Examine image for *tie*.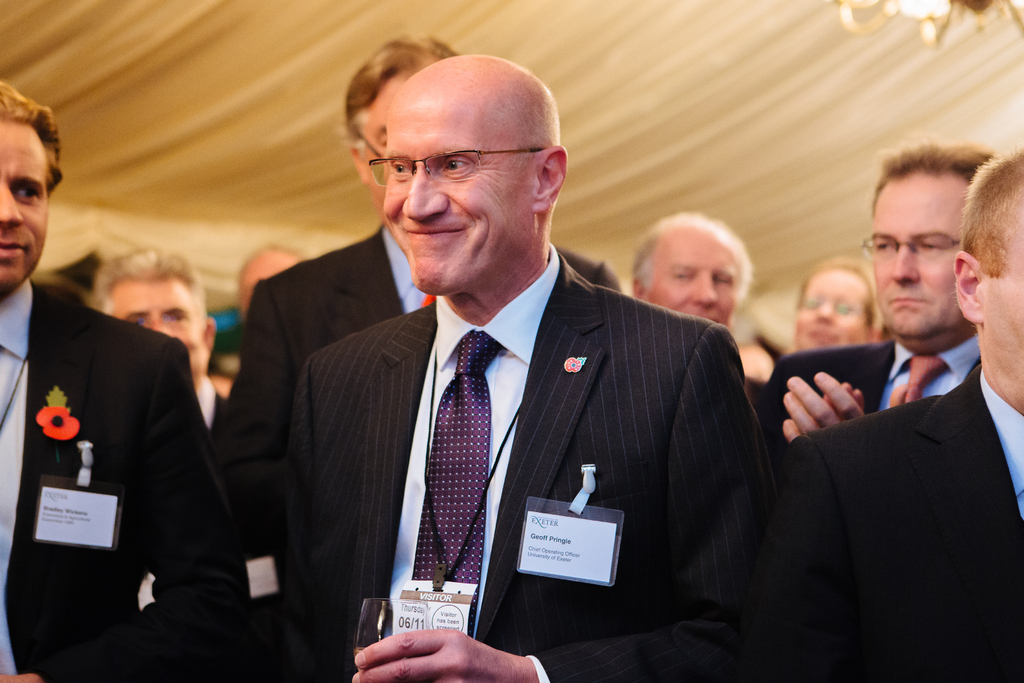
Examination result: {"x1": 903, "y1": 352, "x2": 949, "y2": 402}.
